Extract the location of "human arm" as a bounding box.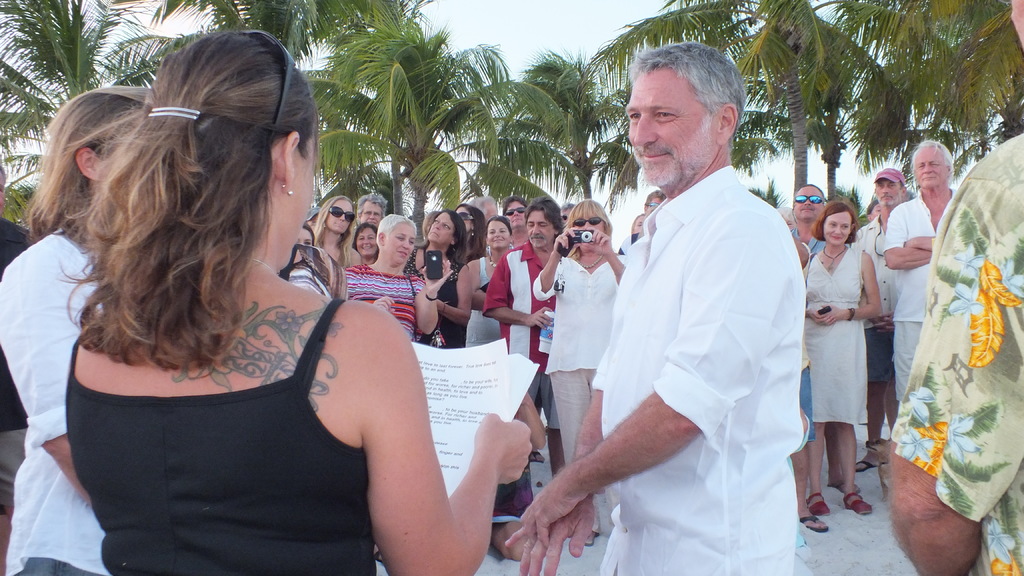
select_region(885, 205, 929, 272).
